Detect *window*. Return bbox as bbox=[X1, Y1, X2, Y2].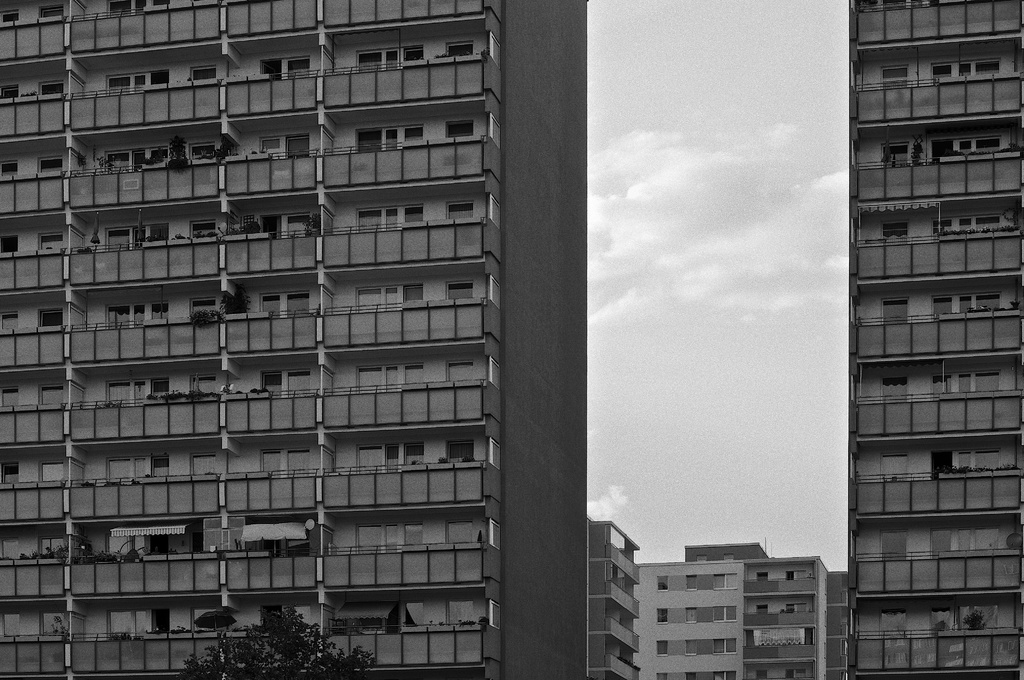
bbox=[712, 639, 737, 652].
